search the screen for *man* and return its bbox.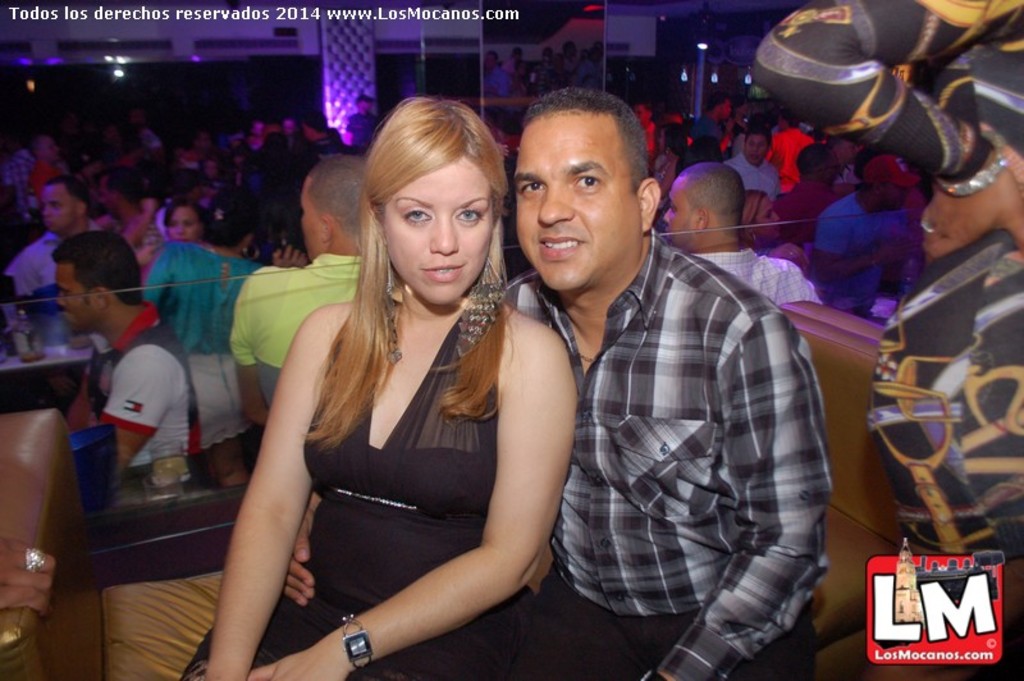
Found: left=690, top=87, right=728, bottom=143.
